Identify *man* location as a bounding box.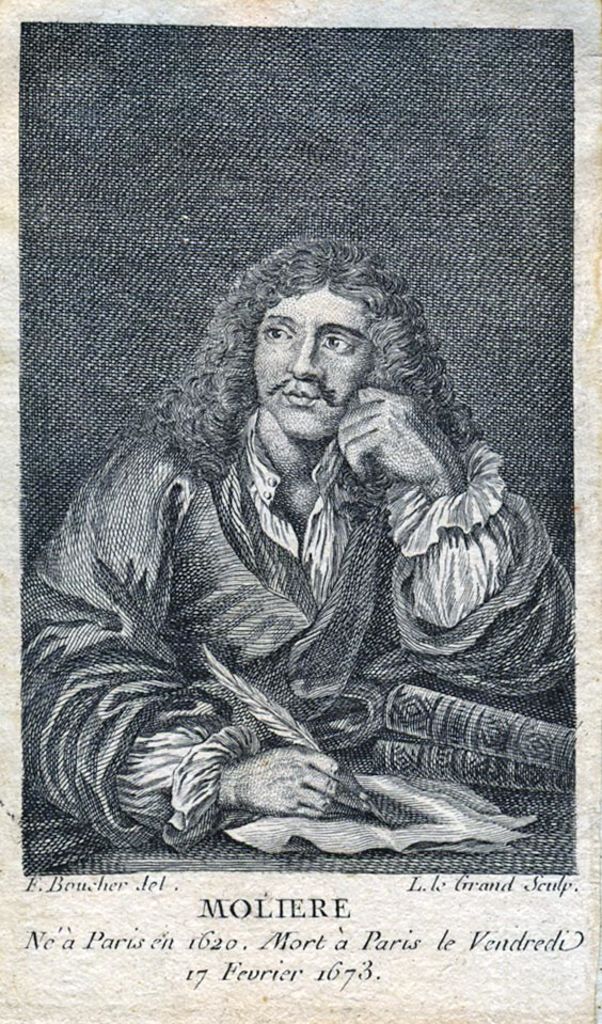
[left=76, top=203, right=524, bottom=944].
